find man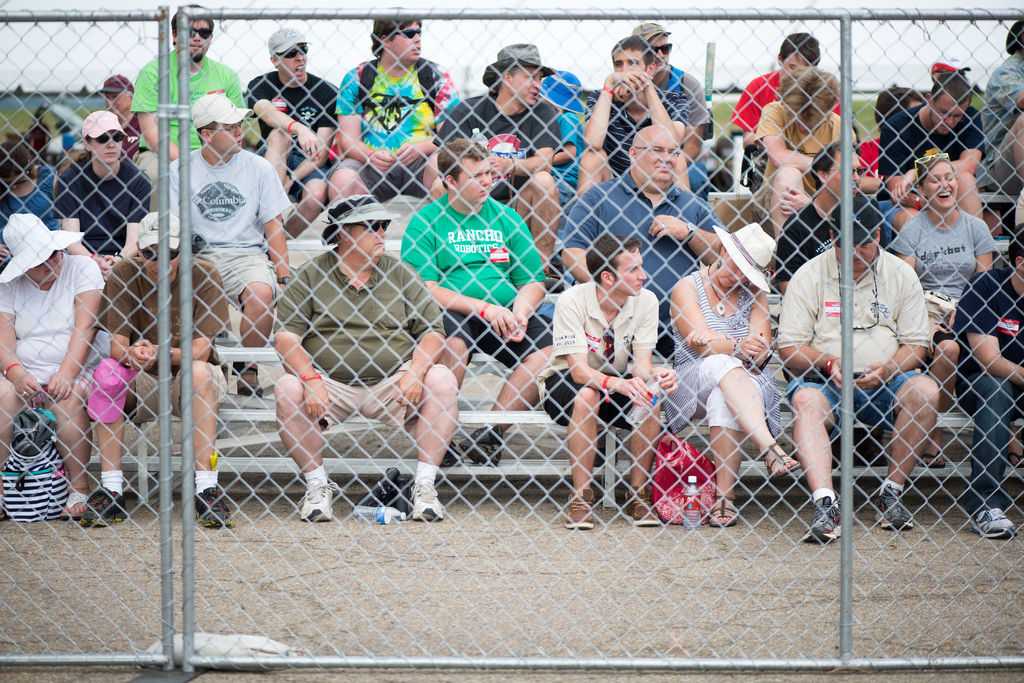
<box>775,188,964,548</box>
